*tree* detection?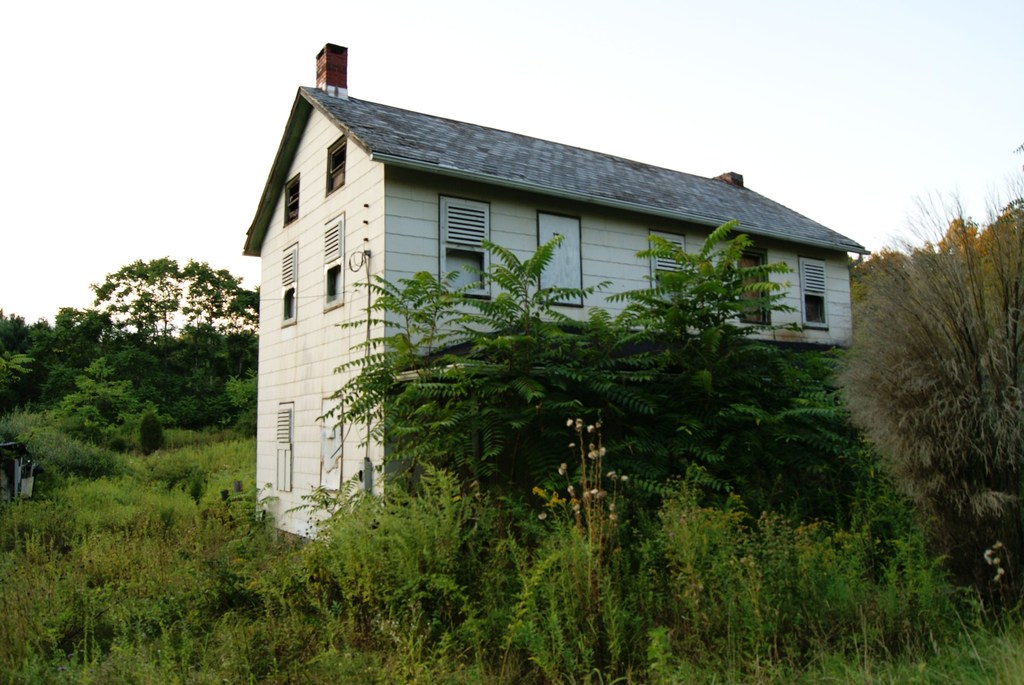
select_region(1, 349, 45, 403)
